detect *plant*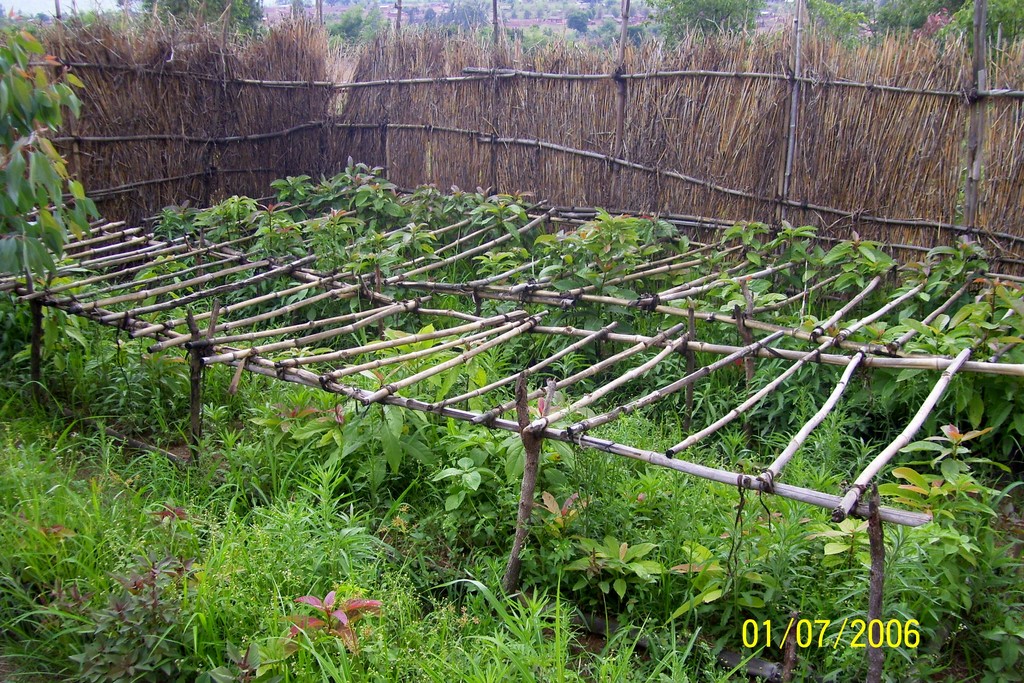
select_region(858, 403, 1023, 682)
